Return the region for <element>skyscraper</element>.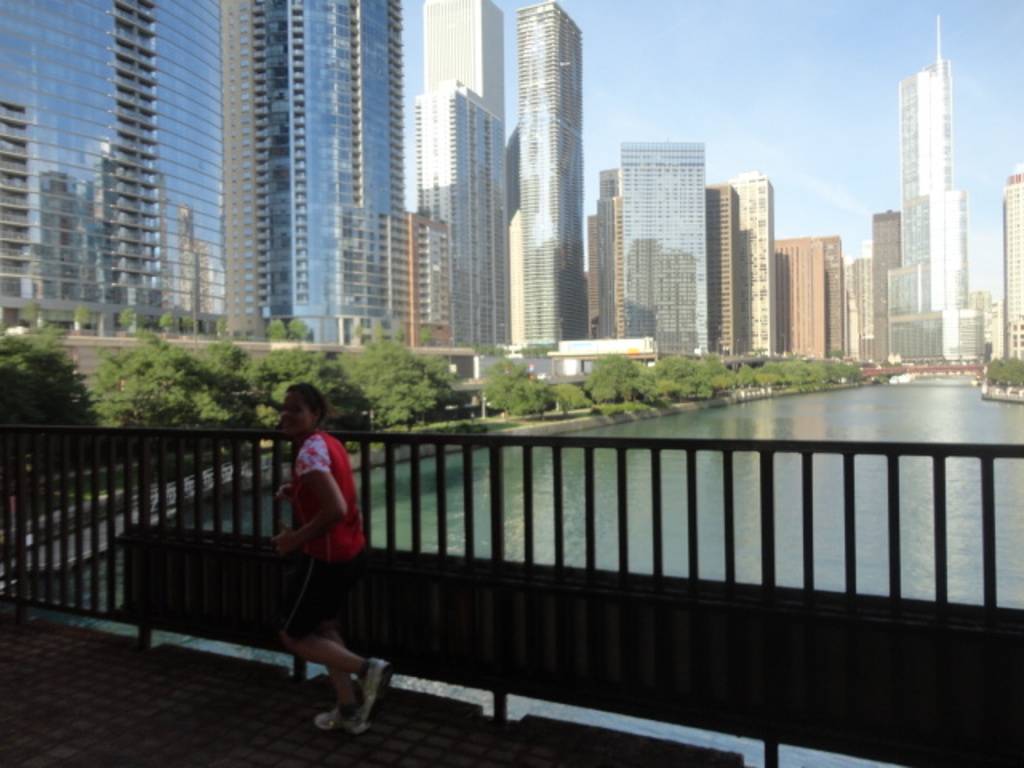
(left=614, top=136, right=722, bottom=360).
